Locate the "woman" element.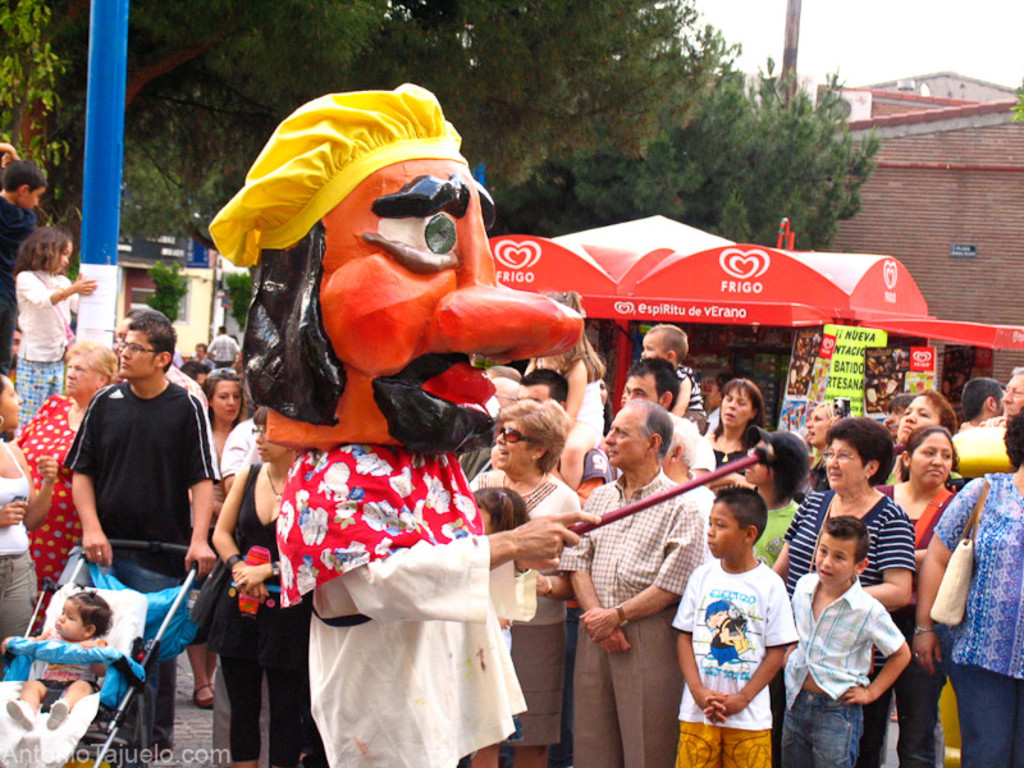
Element bbox: bbox(915, 408, 1023, 767).
